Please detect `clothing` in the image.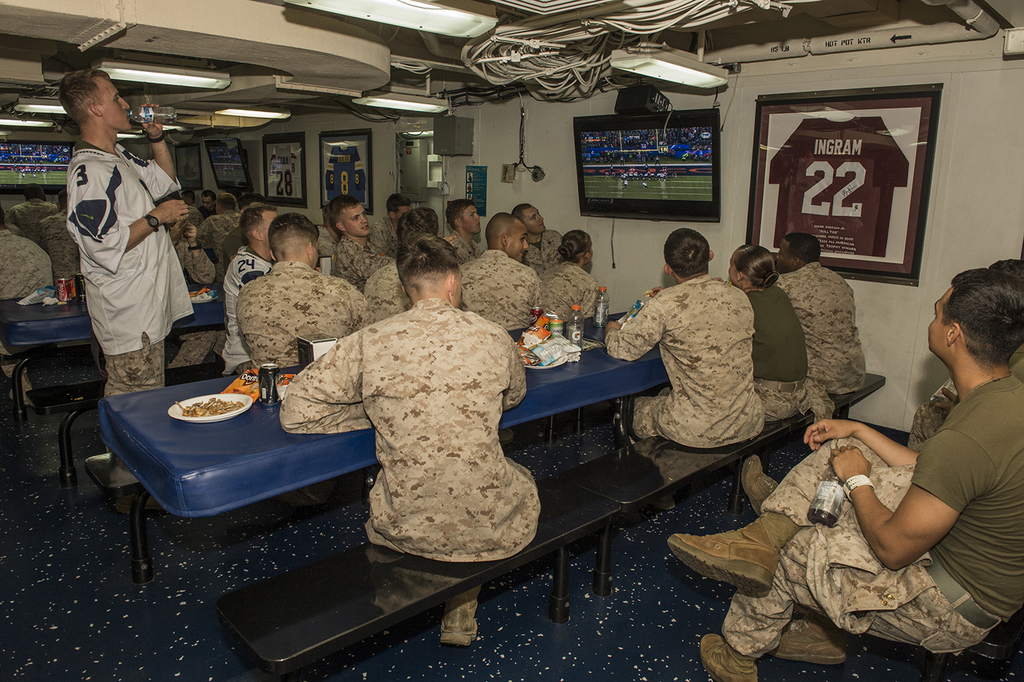
box=[104, 357, 164, 428].
